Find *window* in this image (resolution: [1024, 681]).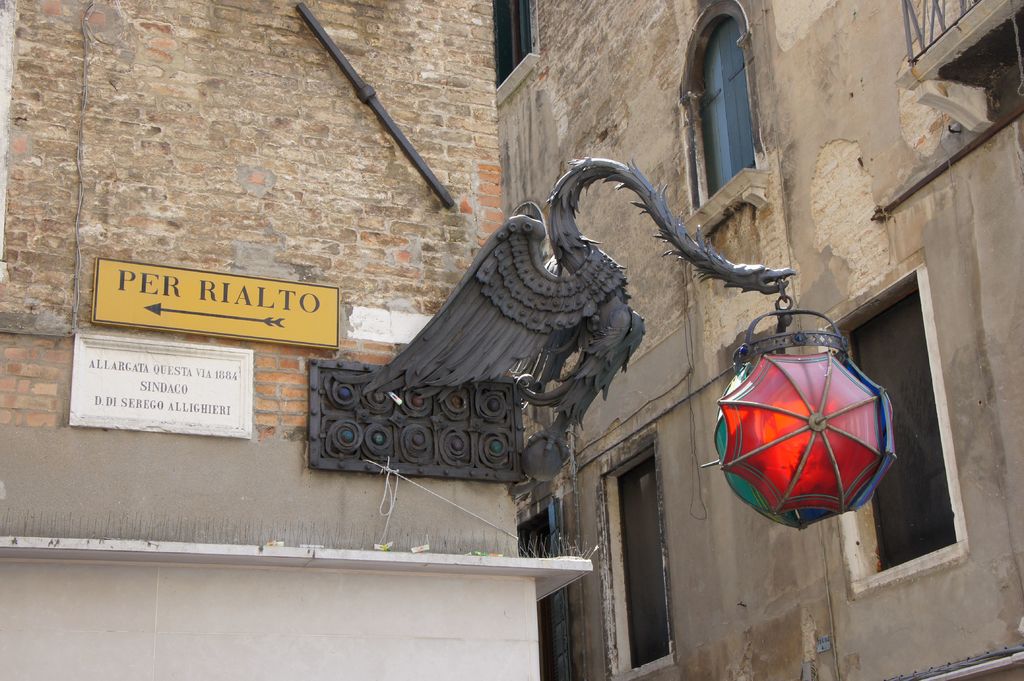
{"left": 598, "top": 431, "right": 672, "bottom": 680}.
